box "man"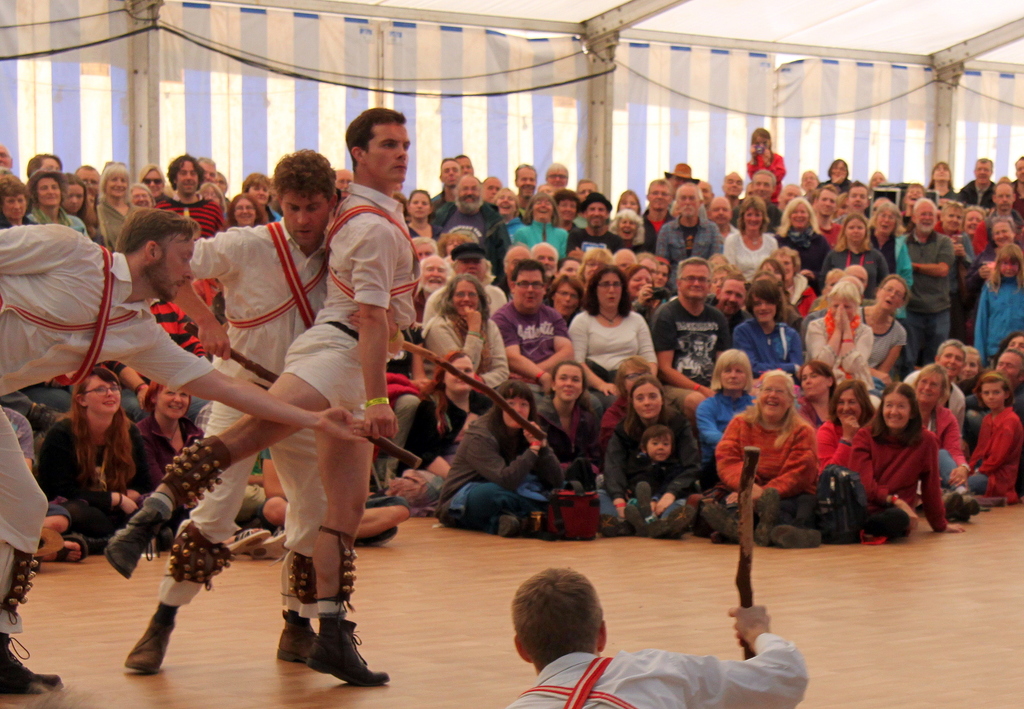
<box>634,177,678,257</box>
